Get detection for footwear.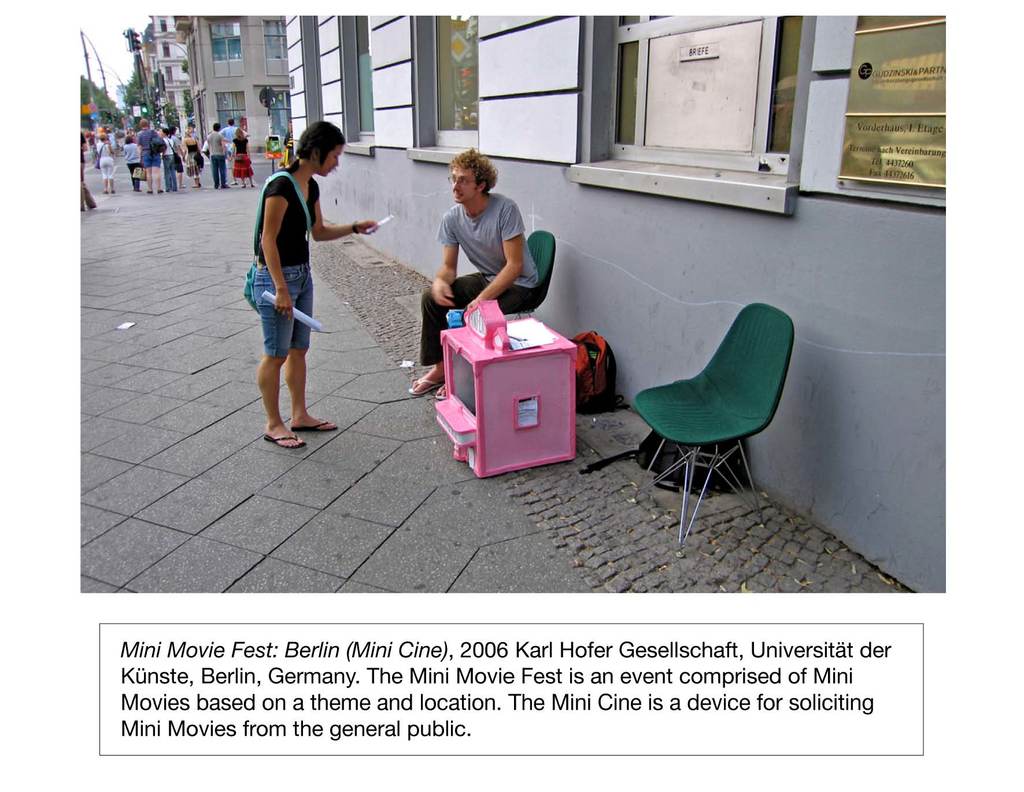
Detection: bbox=[155, 188, 164, 192].
